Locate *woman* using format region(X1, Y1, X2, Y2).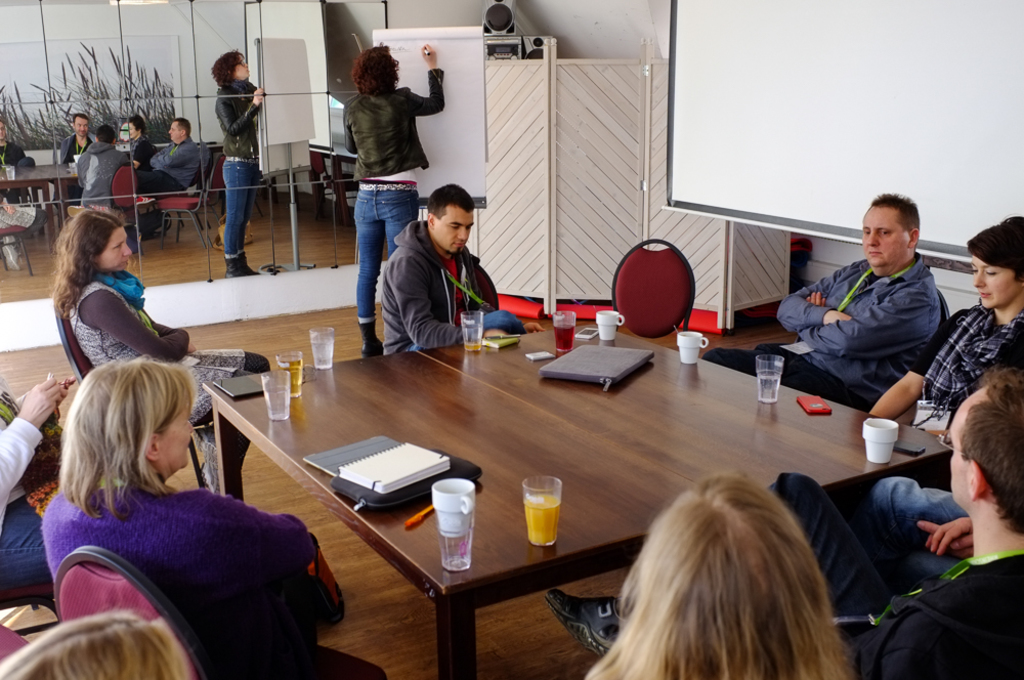
region(585, 474, 855, 679).
